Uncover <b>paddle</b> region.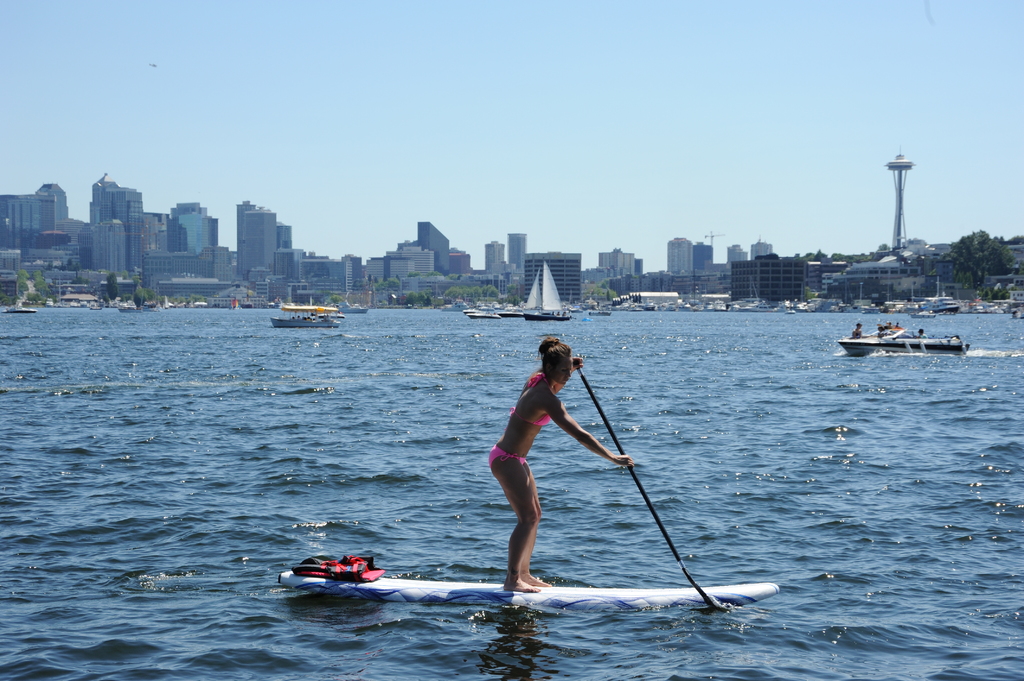
Uncovered: select_region(579, 365, 727, 613).
